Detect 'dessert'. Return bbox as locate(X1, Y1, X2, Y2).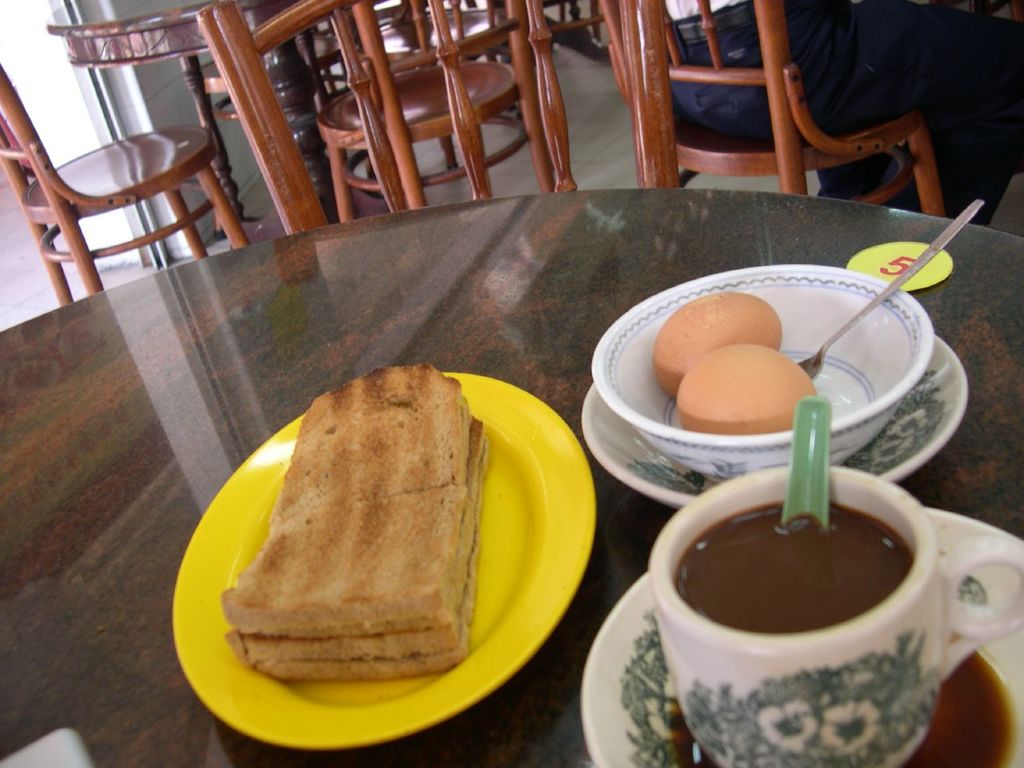
locate(263, 373, 492, 685).
